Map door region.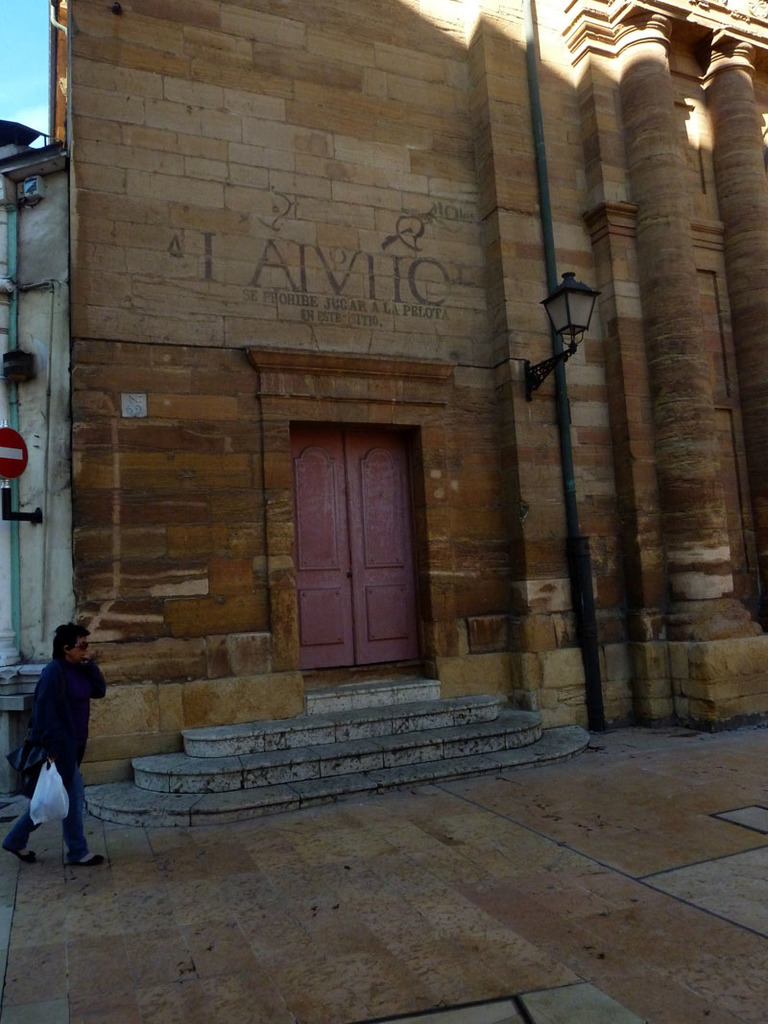
Mapped to detection(274, 400, 431, 686).
